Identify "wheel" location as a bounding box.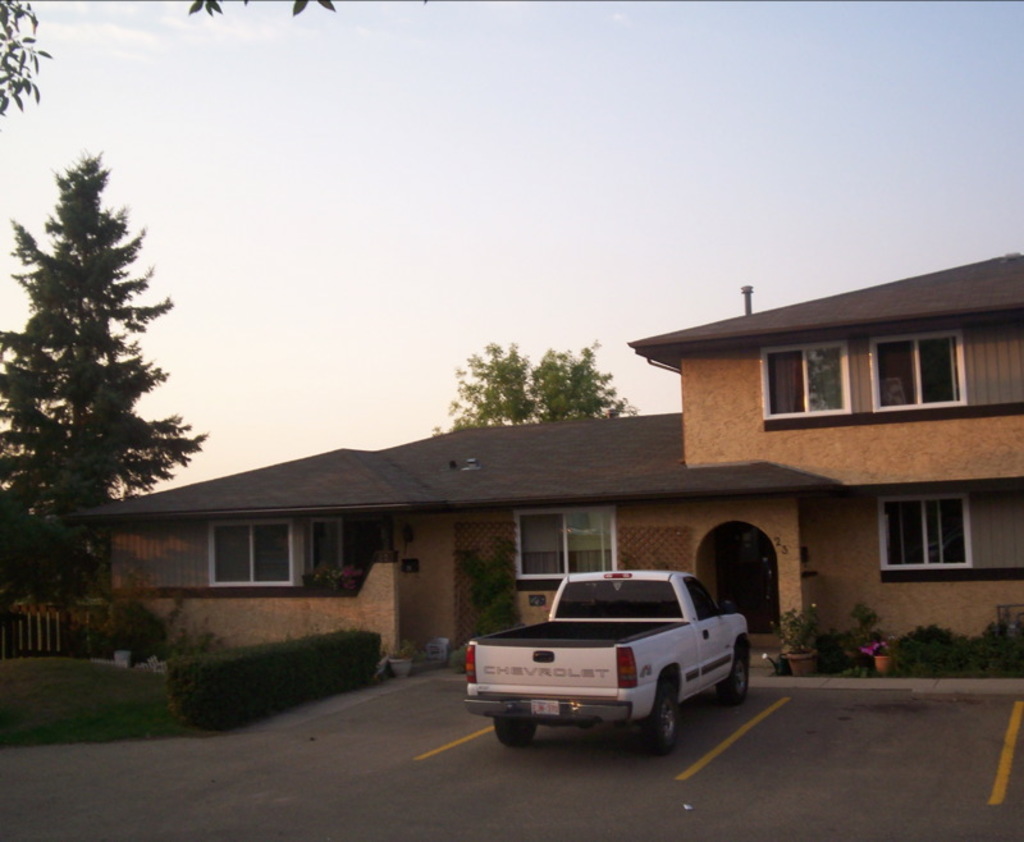
[641,686,680,760].
